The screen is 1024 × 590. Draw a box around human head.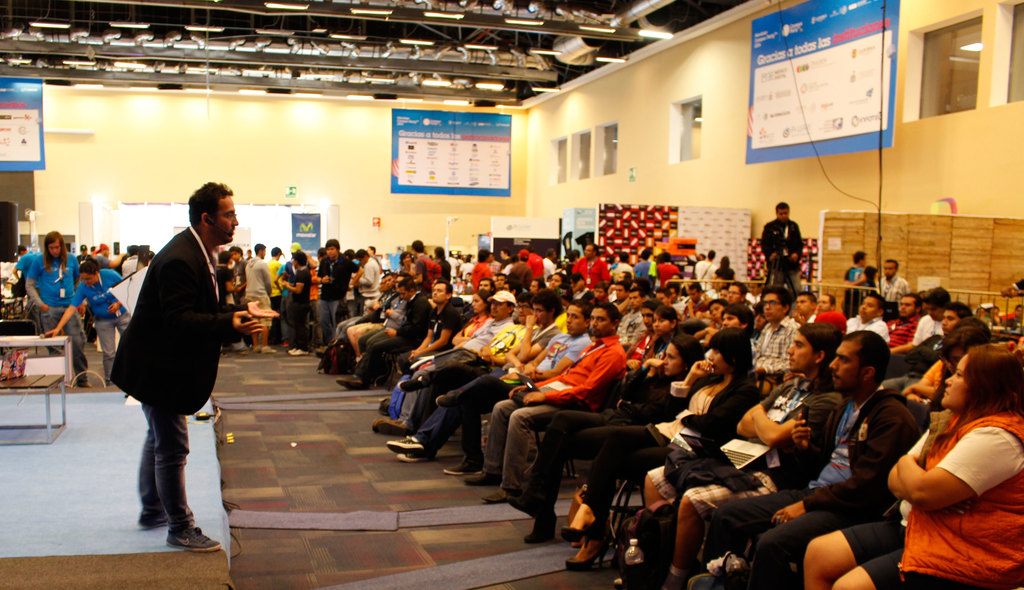
x1=1011, y1=301, x2=1023, y2=324.
